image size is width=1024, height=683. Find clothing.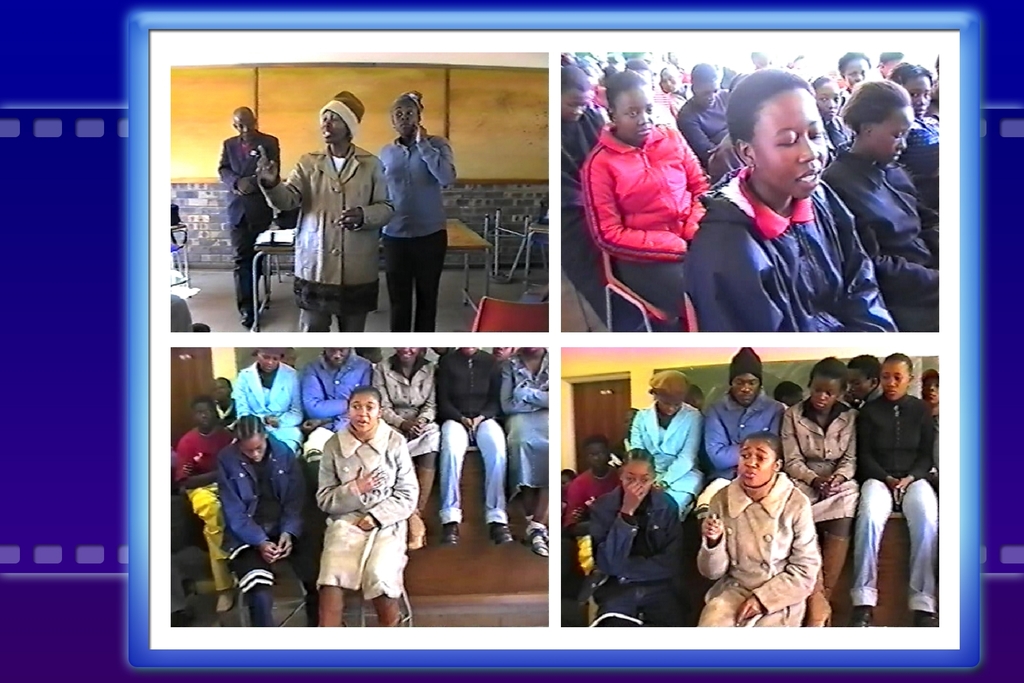
252 142 394 330.
